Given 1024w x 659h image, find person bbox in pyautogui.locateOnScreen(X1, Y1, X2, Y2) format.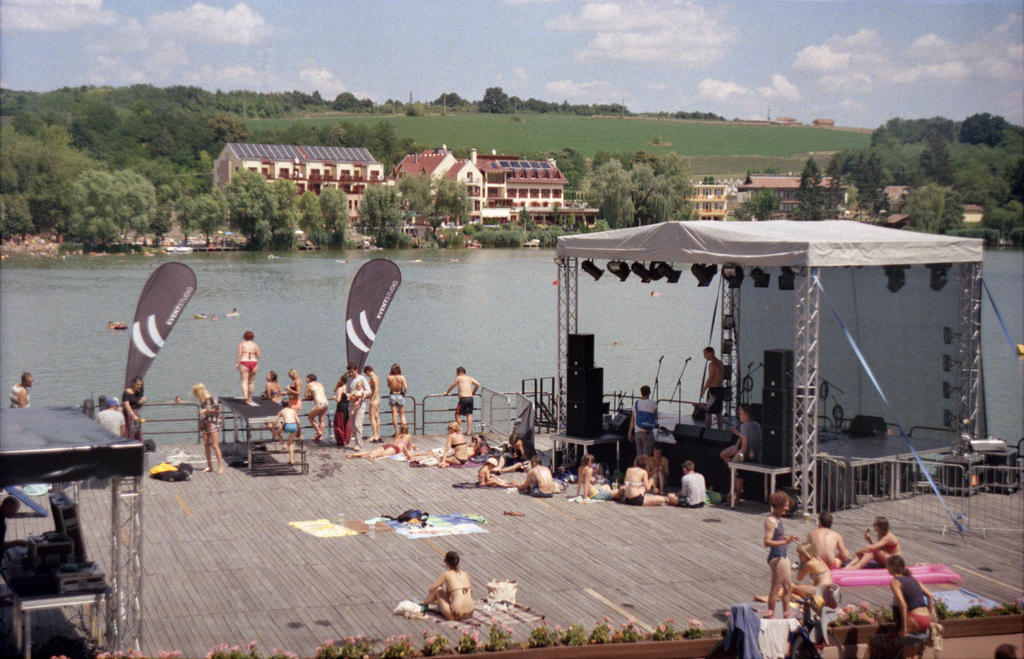
pyautogui.locateOnScreen(231, 325, 266, 408).
